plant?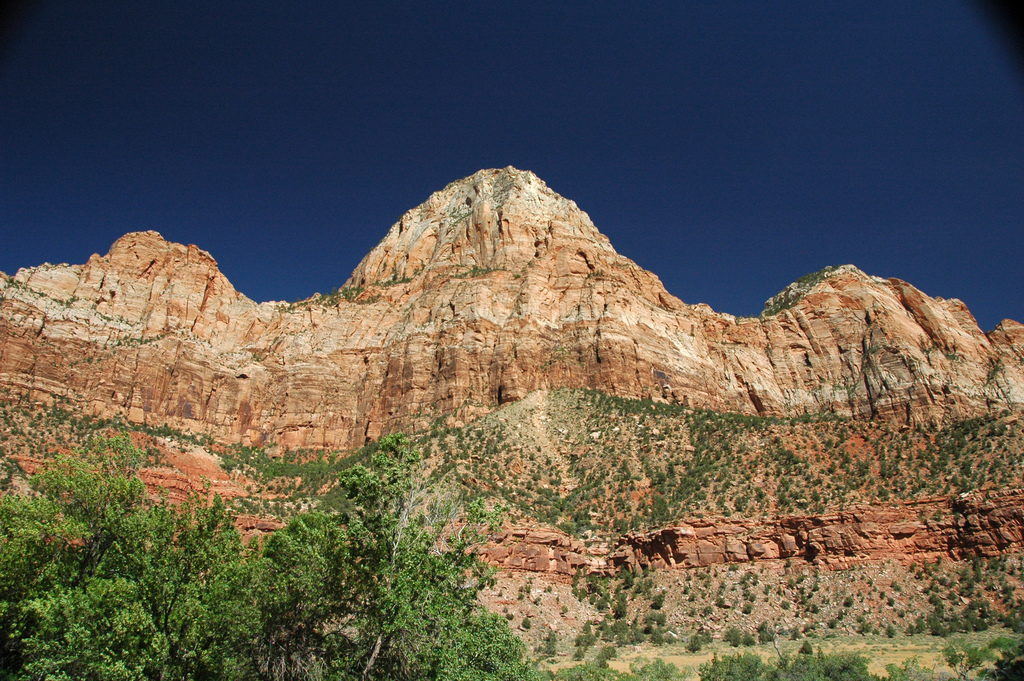
86/353/96/365
